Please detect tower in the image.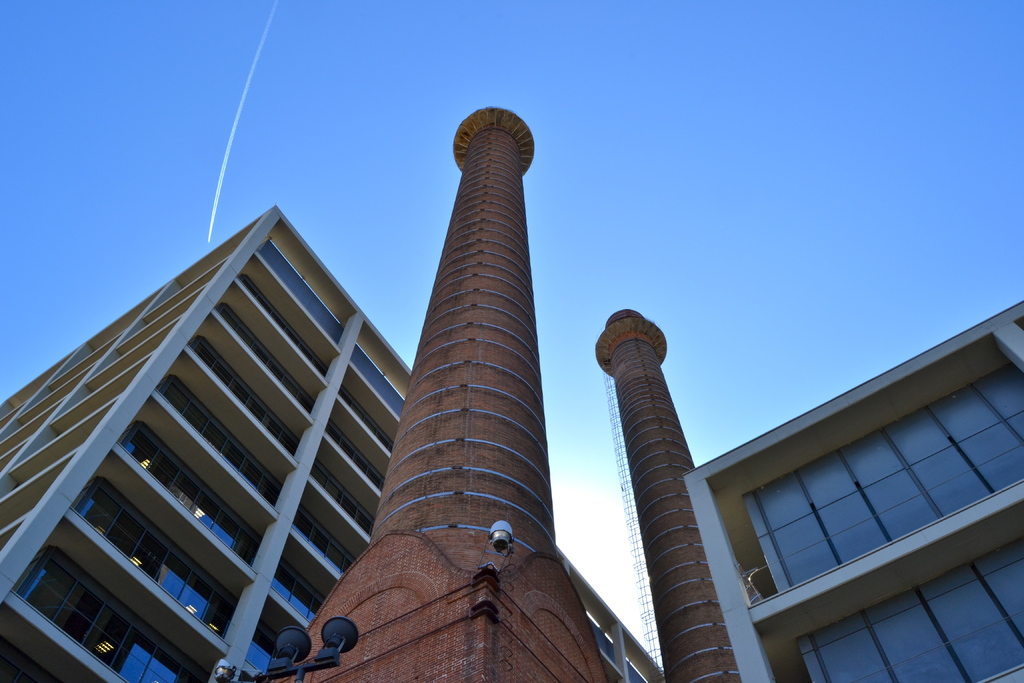
bbox(689, 302, 1023, 682).
